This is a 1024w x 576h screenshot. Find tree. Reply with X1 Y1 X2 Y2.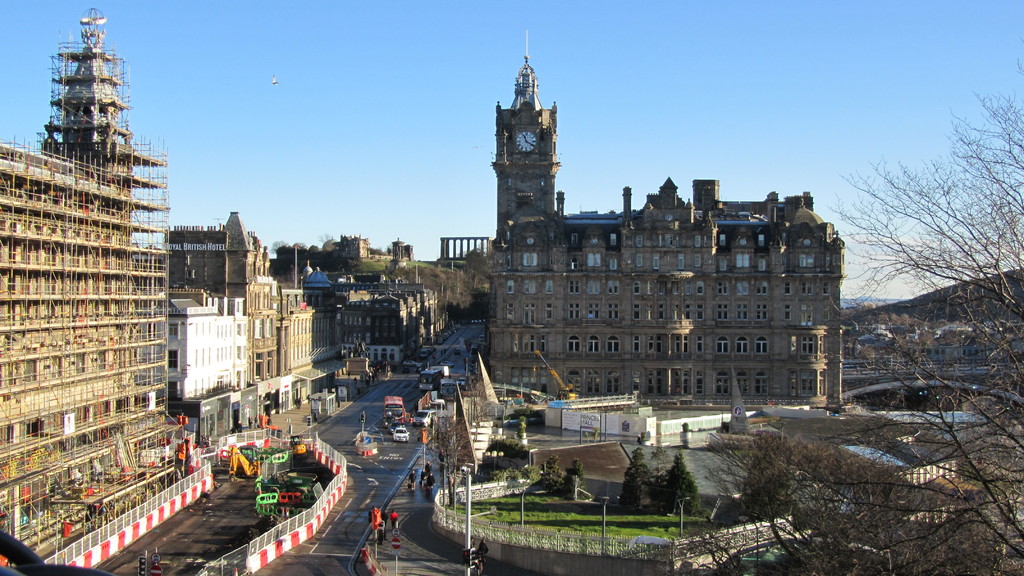
562 454 588 500.
